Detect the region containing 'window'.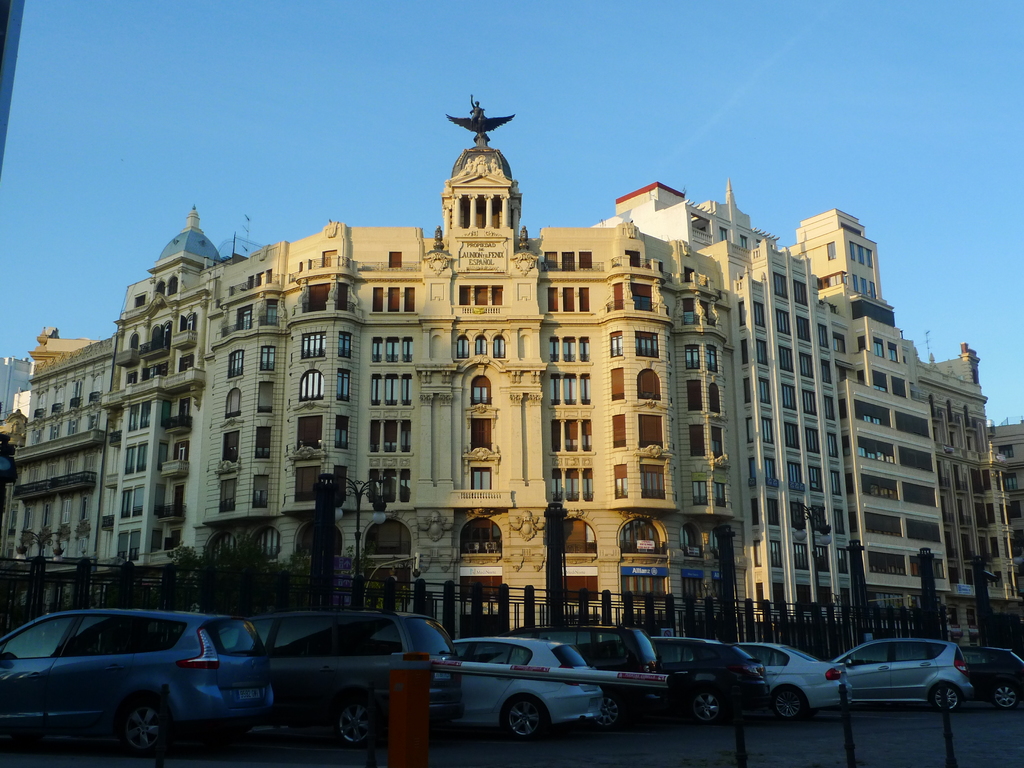
(332,412,353,456).
